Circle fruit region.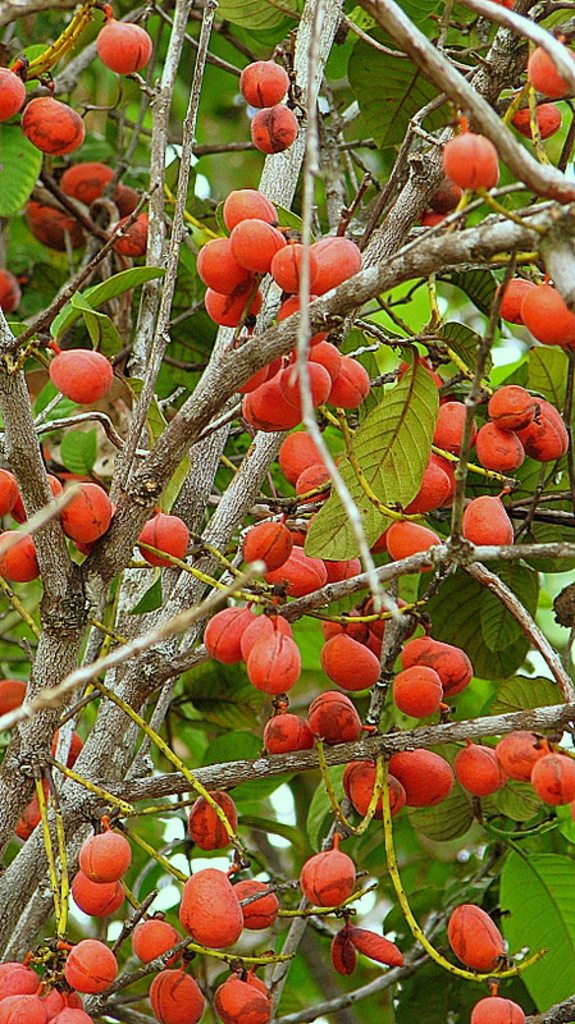
Region: region(95, 19, 156, 77).
